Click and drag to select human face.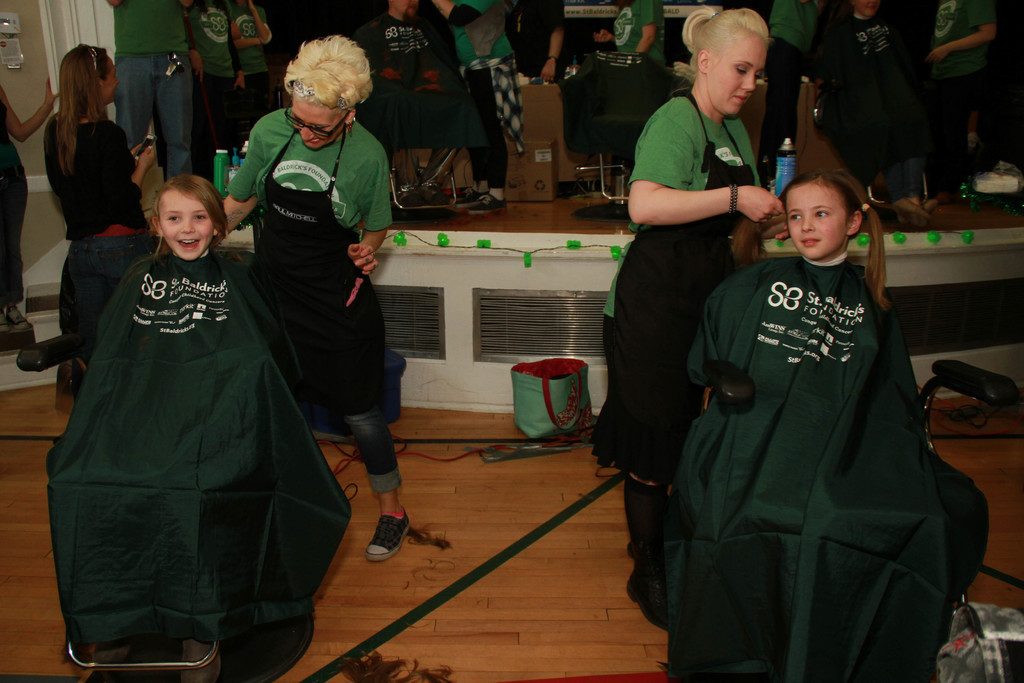
Selection: x1=707, y1=42, x2=768, y2=119.
